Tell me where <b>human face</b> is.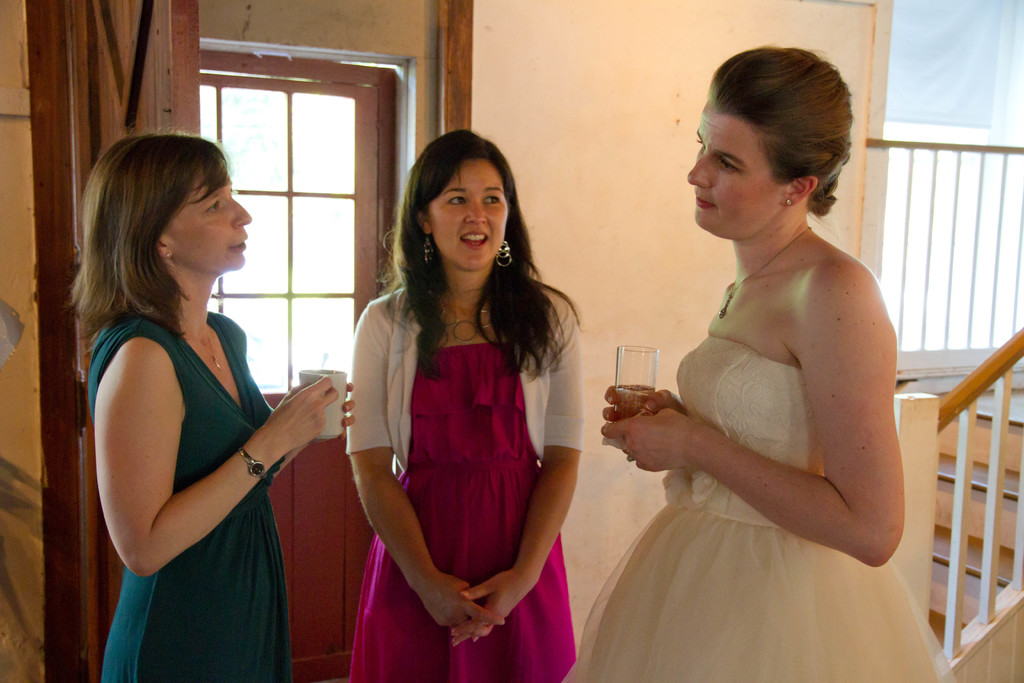
<b>human face</b> is at (x1=163, y1=162, x2=252, y2=273).
